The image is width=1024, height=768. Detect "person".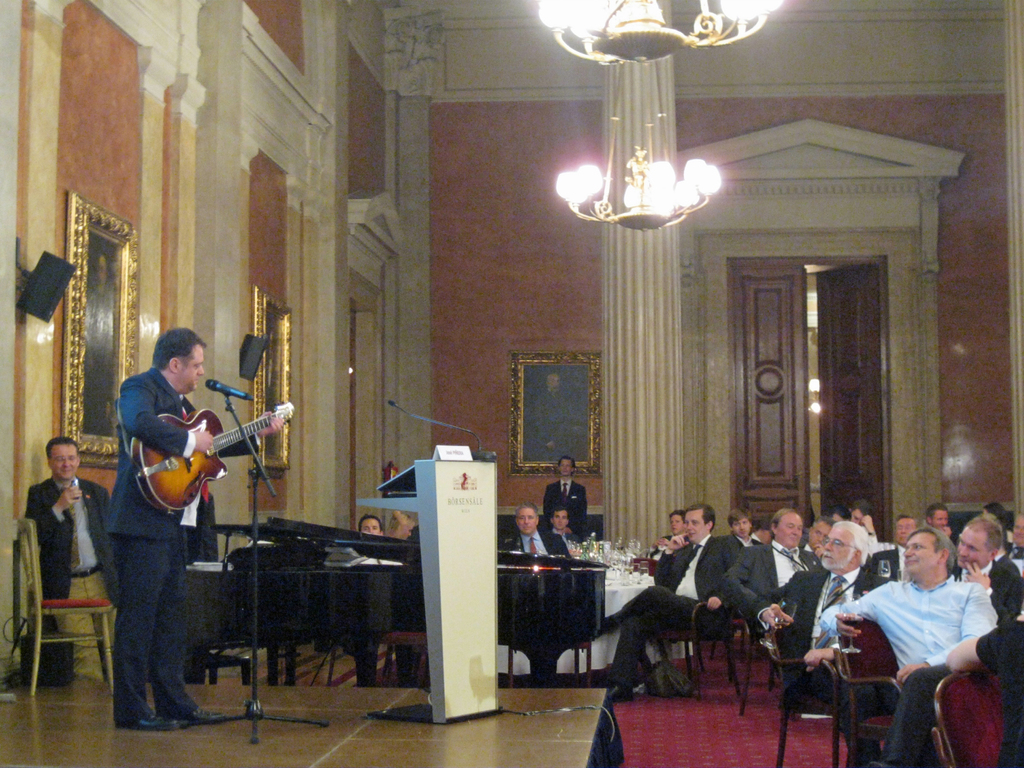
Detection: (left=20, top=429, right=125, bottom=684).
